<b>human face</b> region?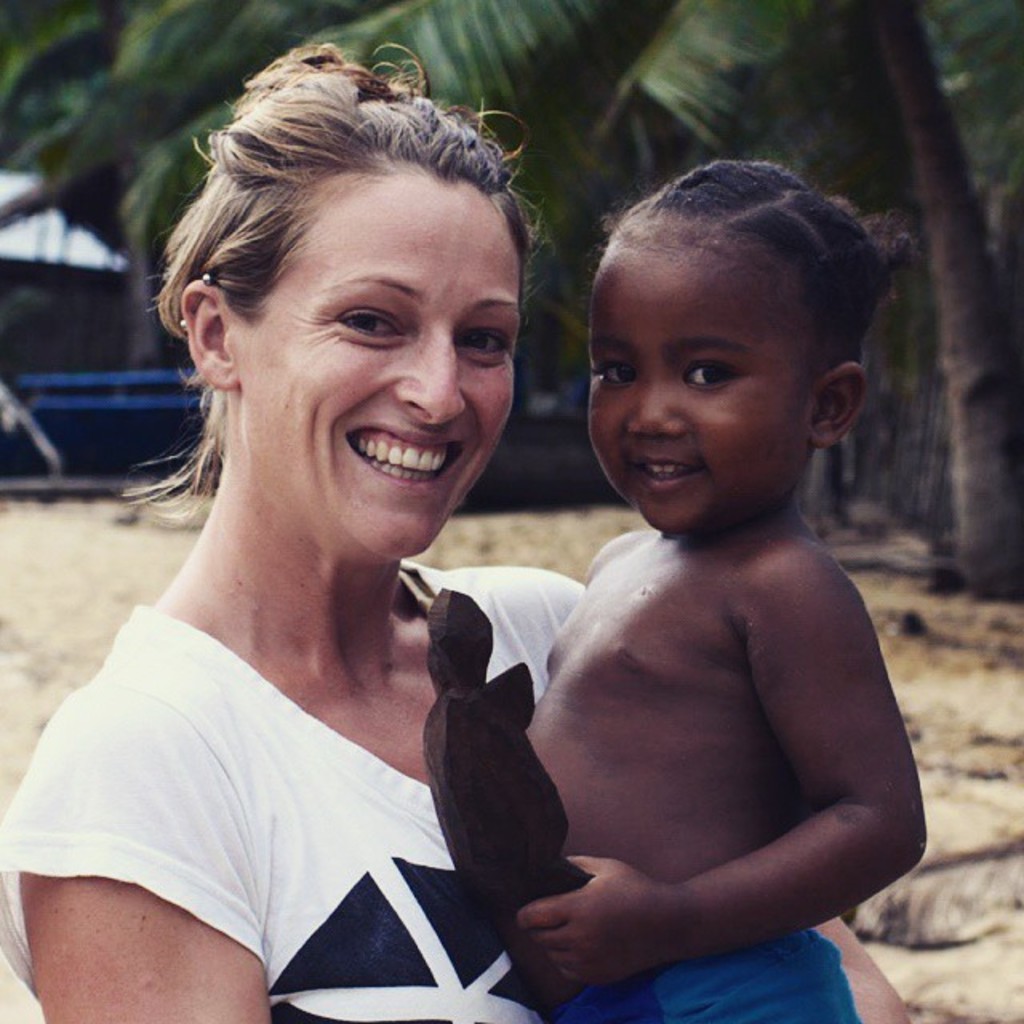
(584, 213, 818, 536)
